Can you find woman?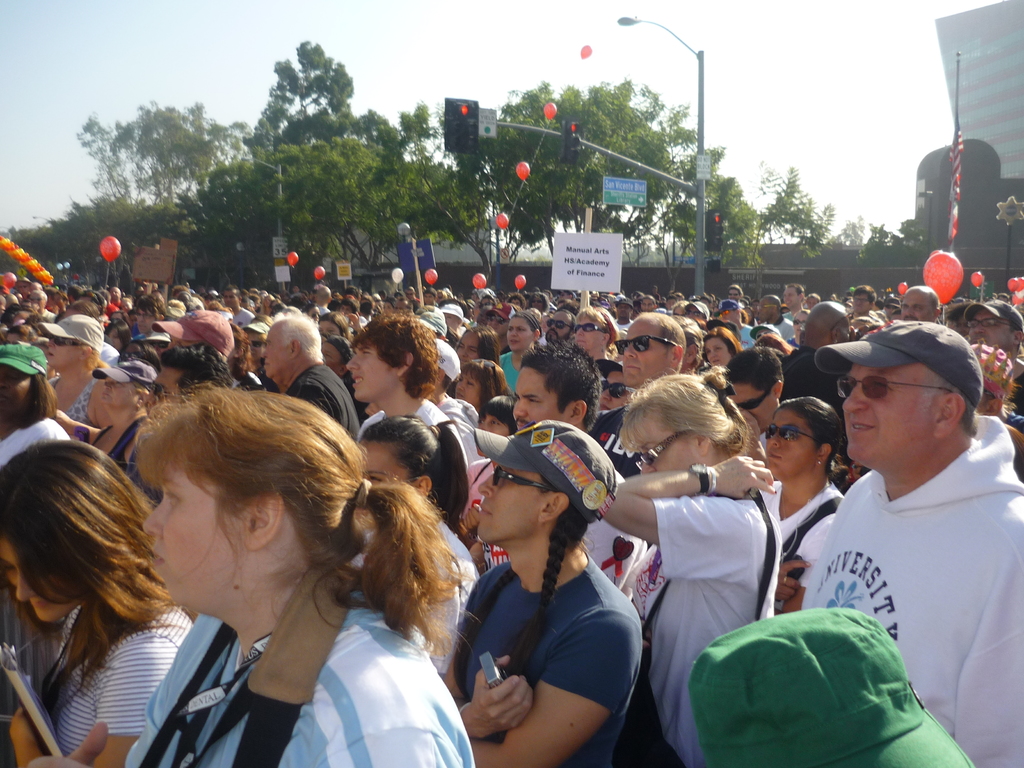
Yes, bounding box: bbox(324, 334, 353, 381).
